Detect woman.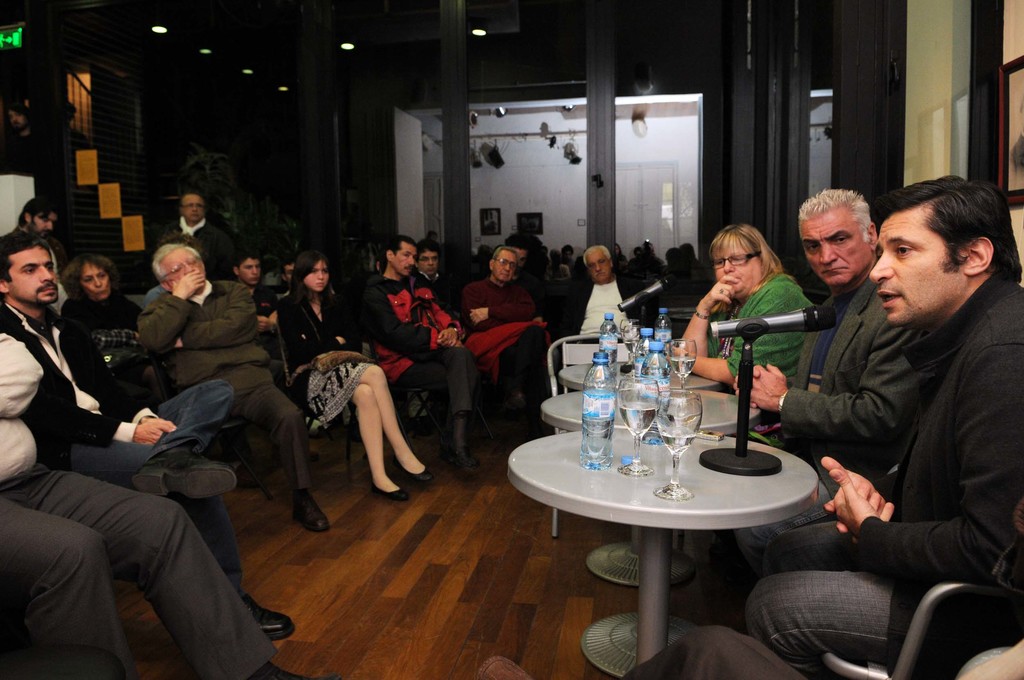
Detected at box(60, 254, 160, 393).
